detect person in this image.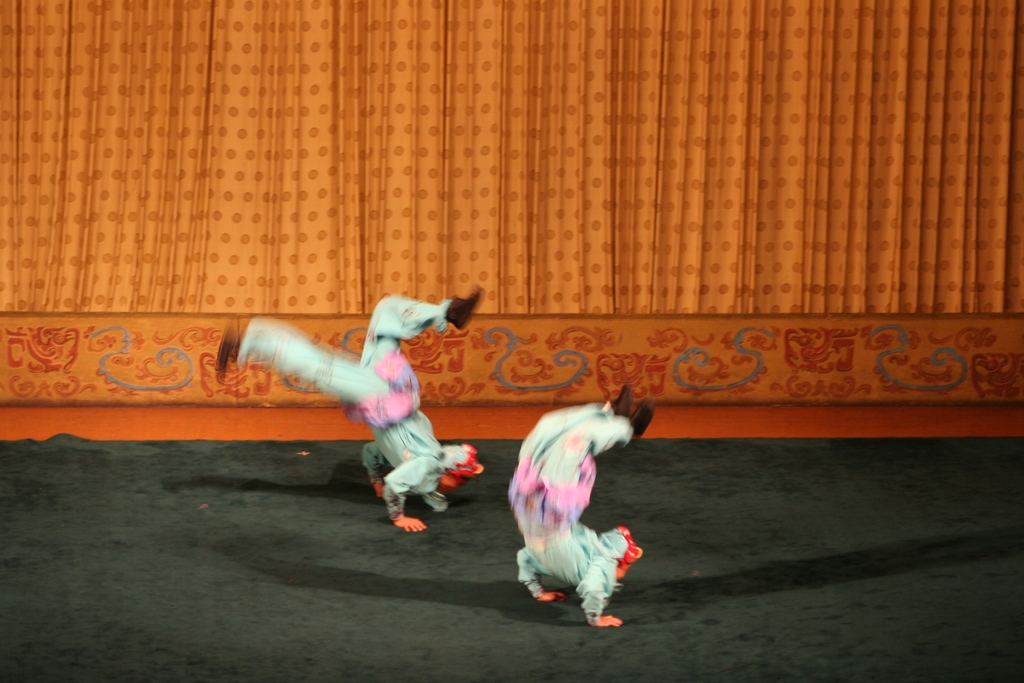
Detection: rect(218, 288, 480, 528).
